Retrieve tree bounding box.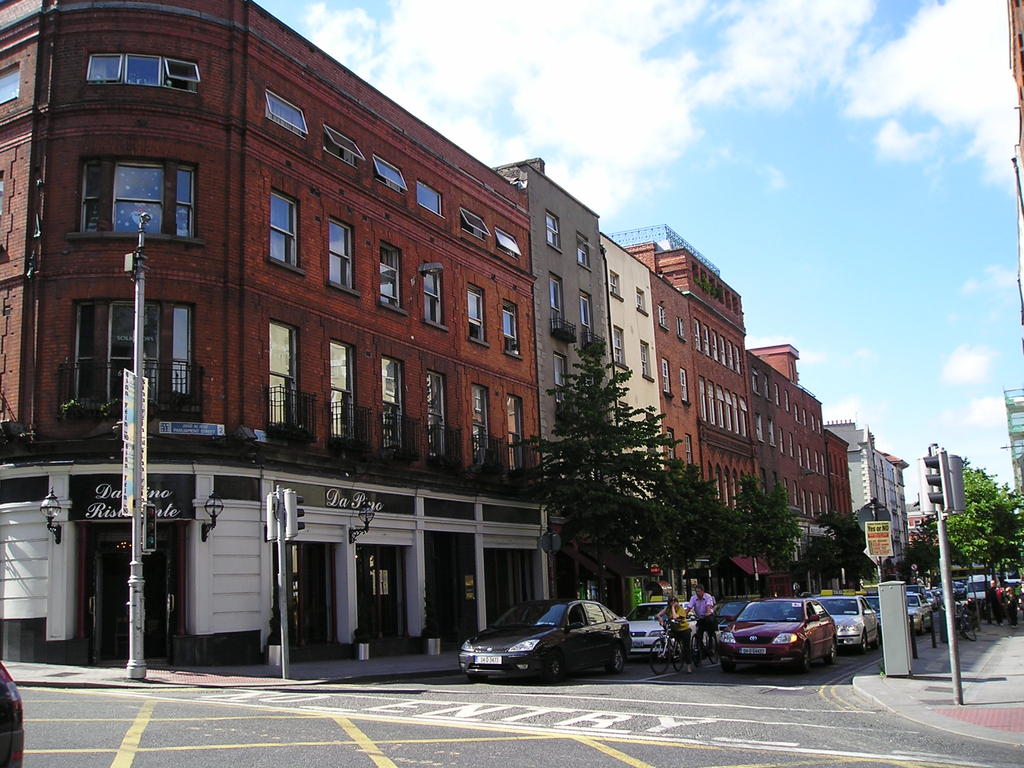
Bounding box: <bbox>897, 516, 938, 580</bbox>.
